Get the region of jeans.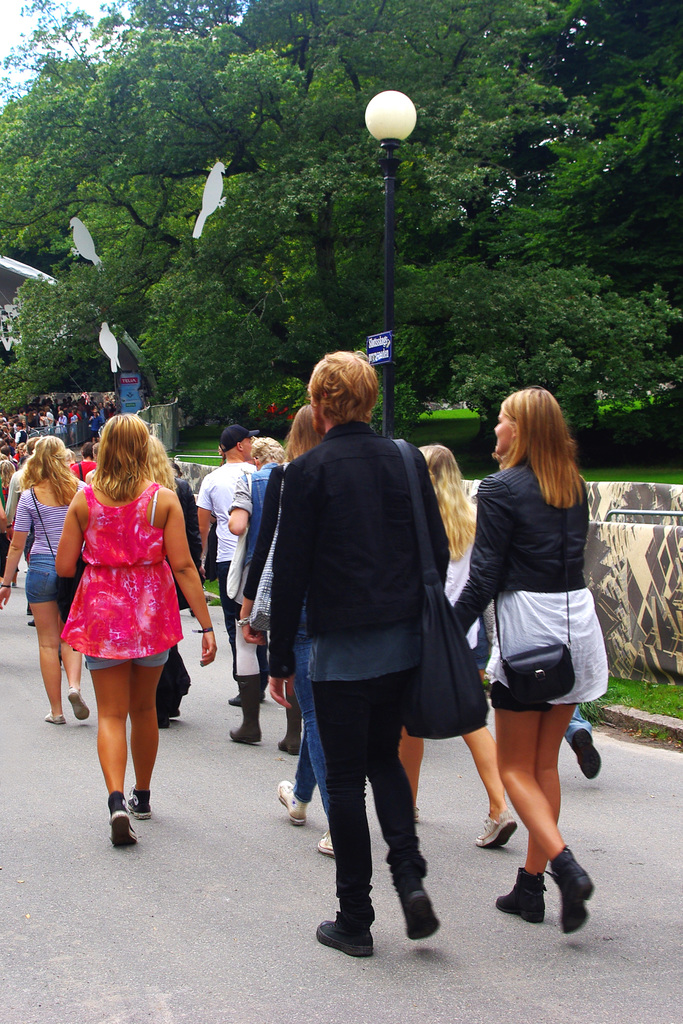
[289,634,329,834].
